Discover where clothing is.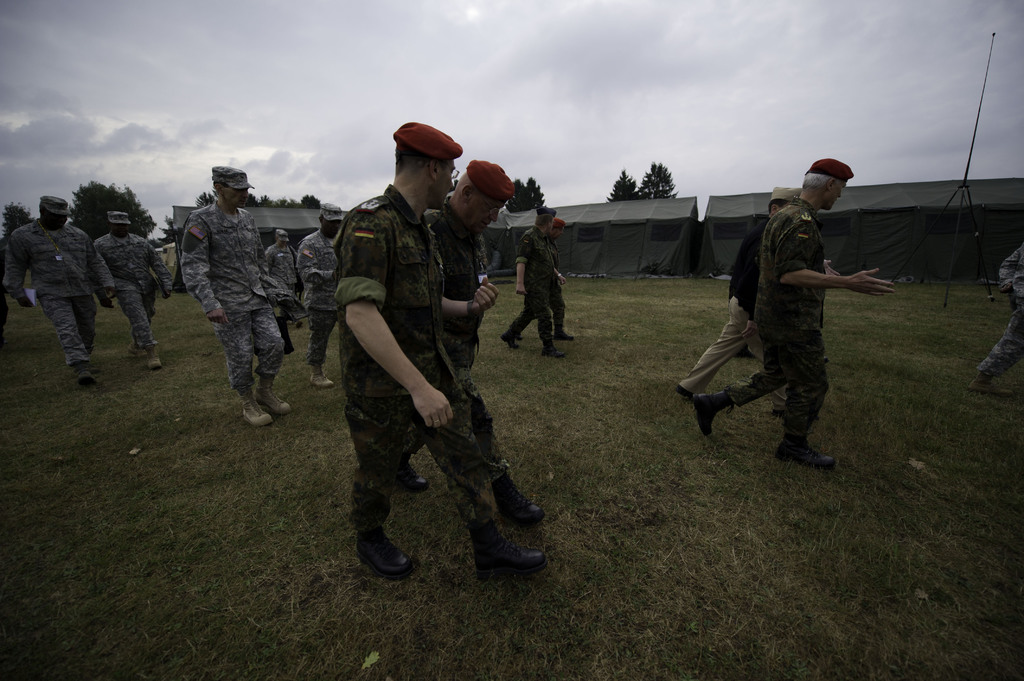
Discovered at BBox(544, 236, 572, 338).
